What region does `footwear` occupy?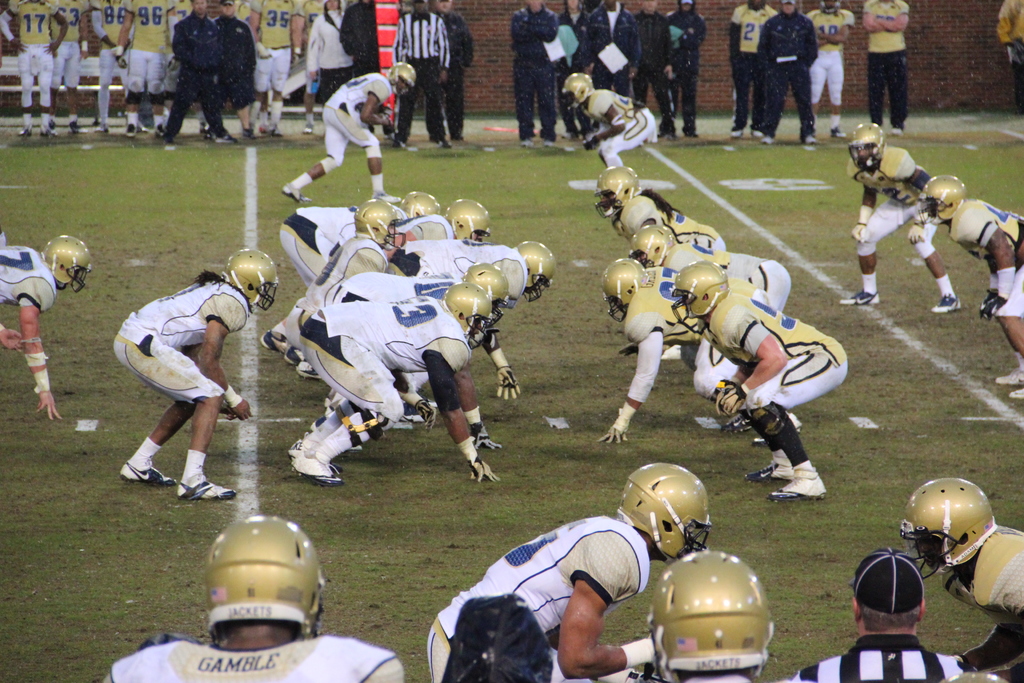
l=371, t=190, r=403, b=201.
